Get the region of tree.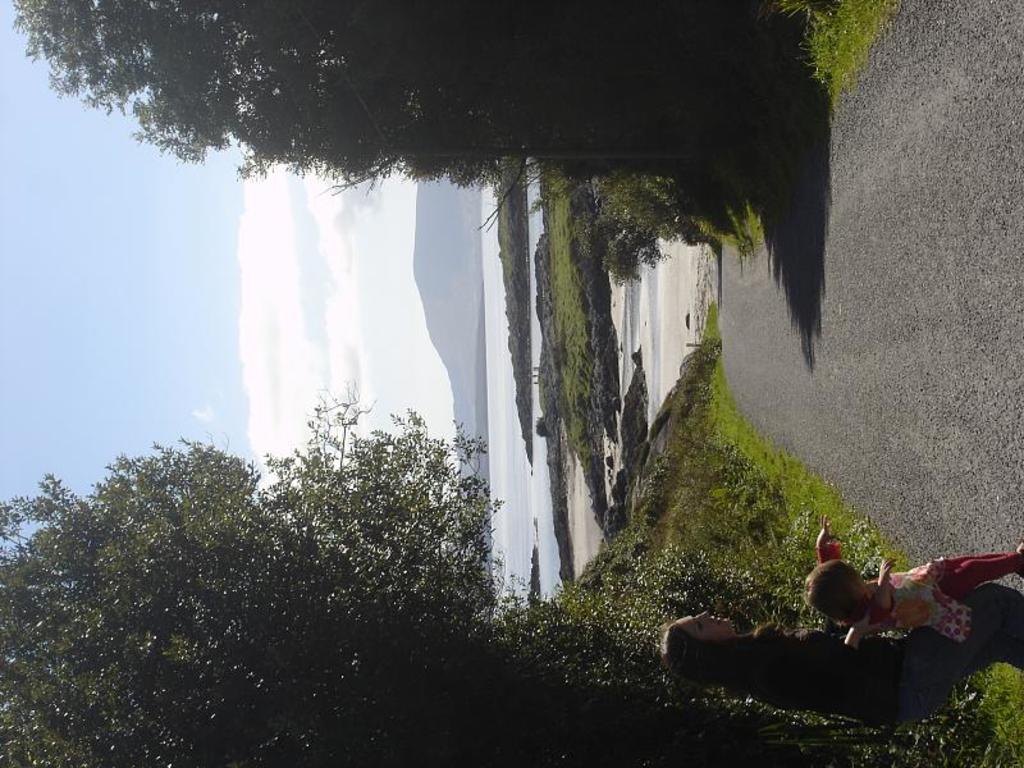
pyautogui.locateOnScreen(9, 0, 805, 289).
